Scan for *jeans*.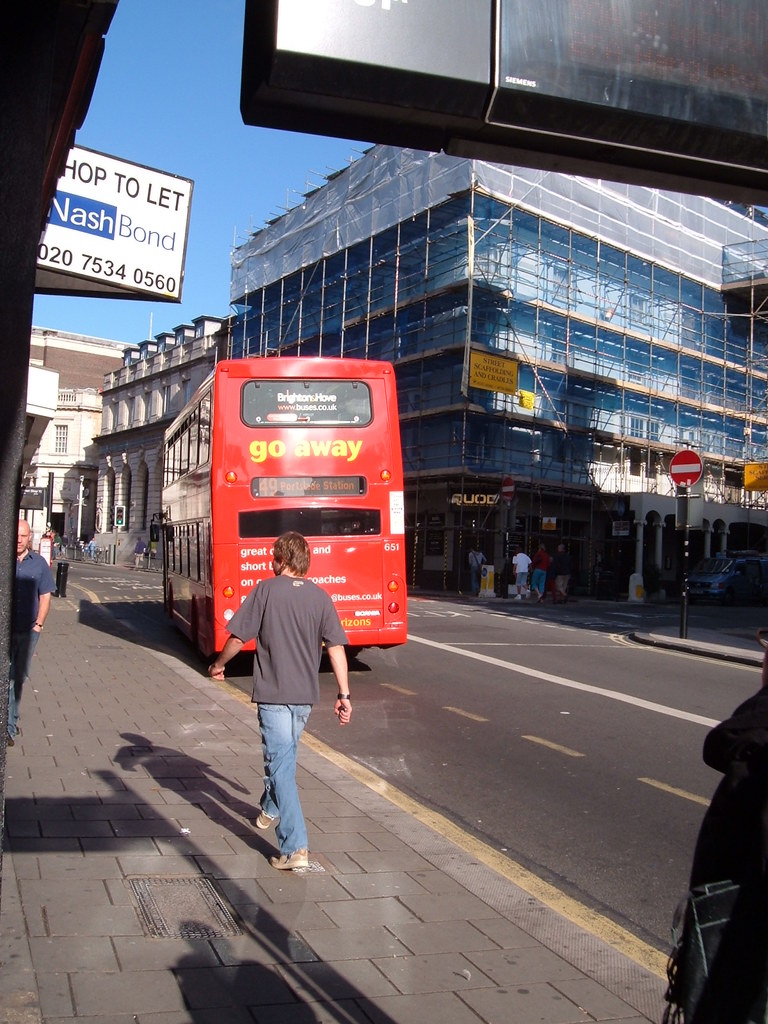
Scan result: left=246, top=695, right=323, bottom=870.
